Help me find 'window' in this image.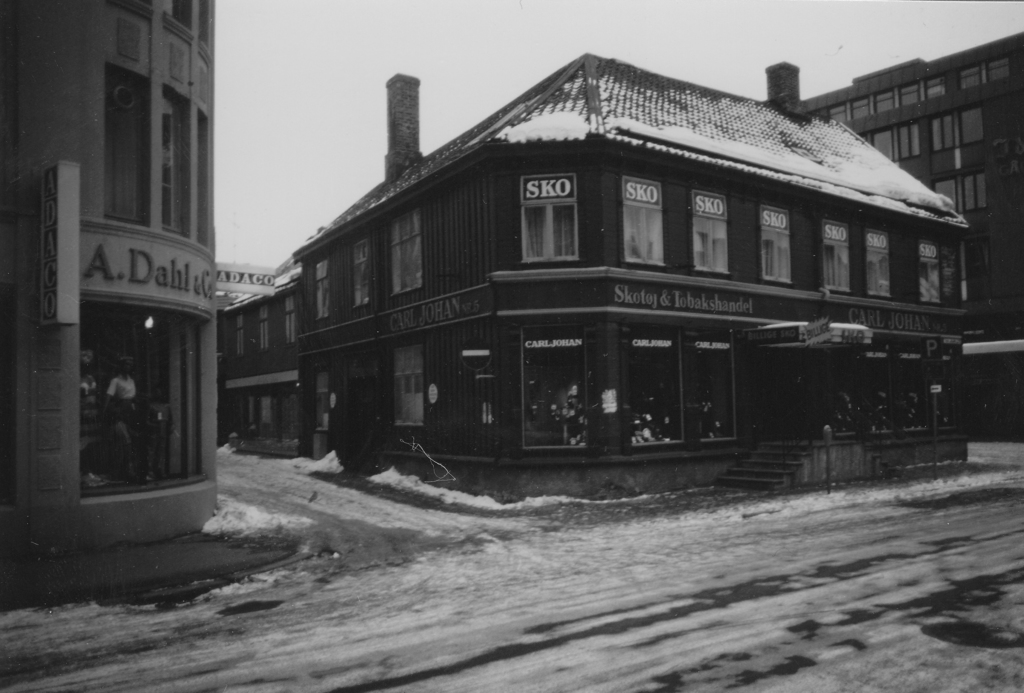
Found it: <box>967,170,986,207</box>.
